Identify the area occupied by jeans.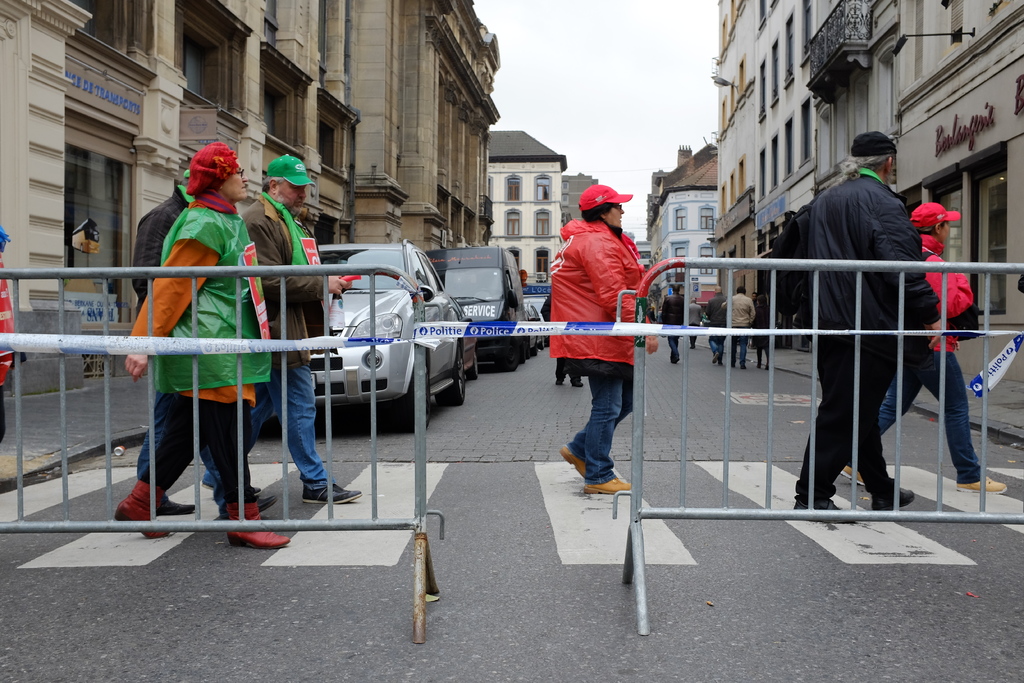
Area: (879, 348, 981, 483).
